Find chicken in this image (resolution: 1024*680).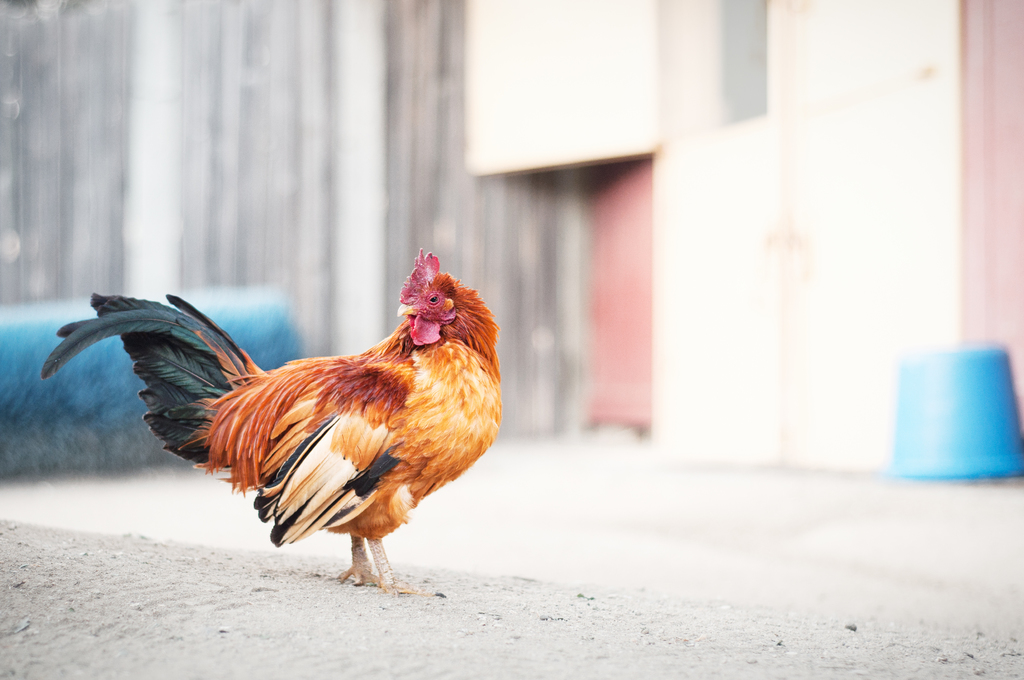
(44,264,506,592).
